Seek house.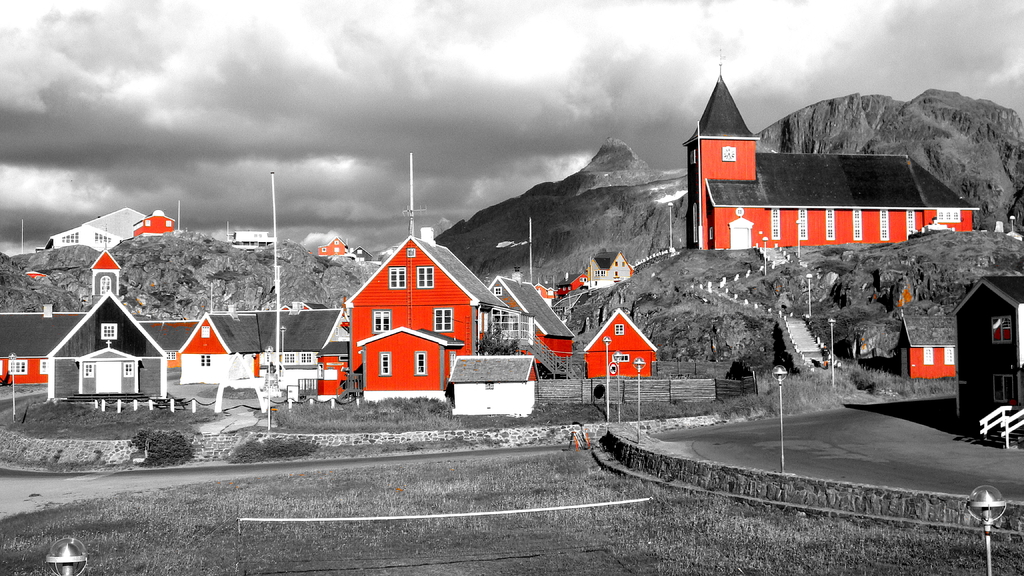
<box>678,62,985,261</box>.
